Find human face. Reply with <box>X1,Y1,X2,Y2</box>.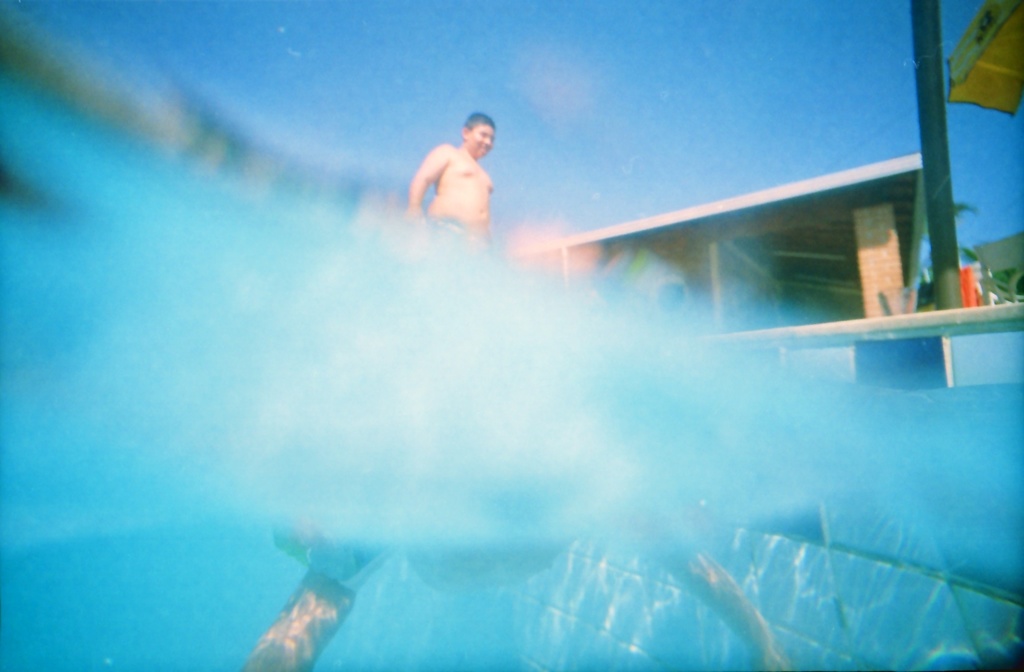
<box>468,124,495,159</box>.
